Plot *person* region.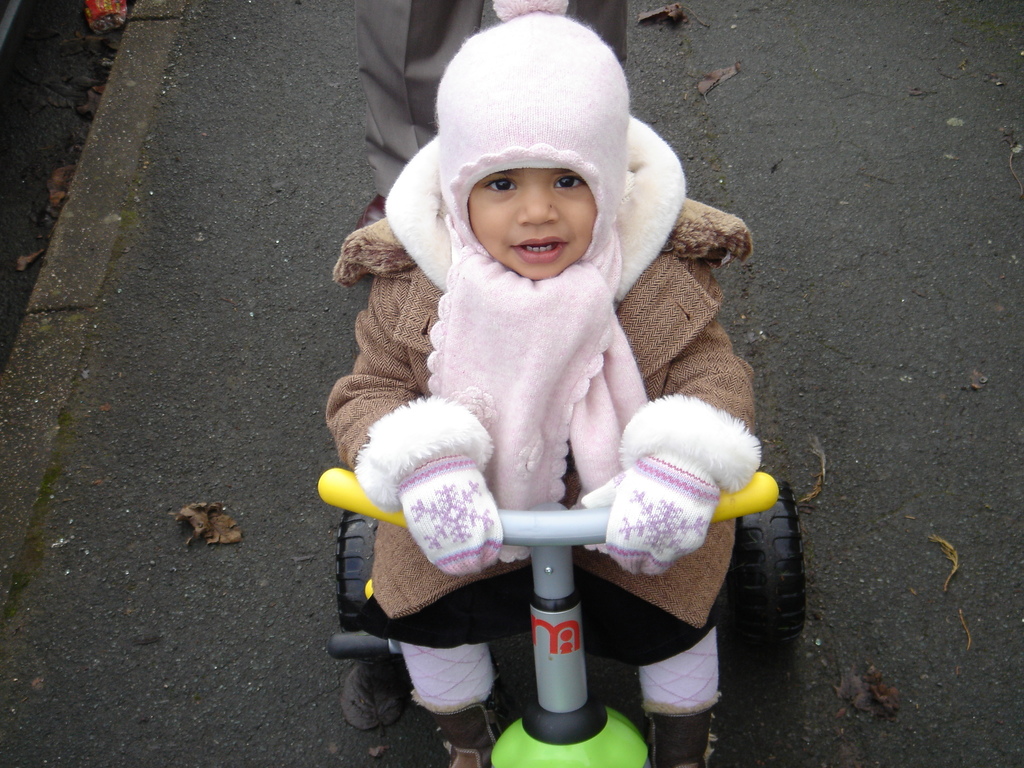
Plotted at select_region(333, 41, 740, 767).
